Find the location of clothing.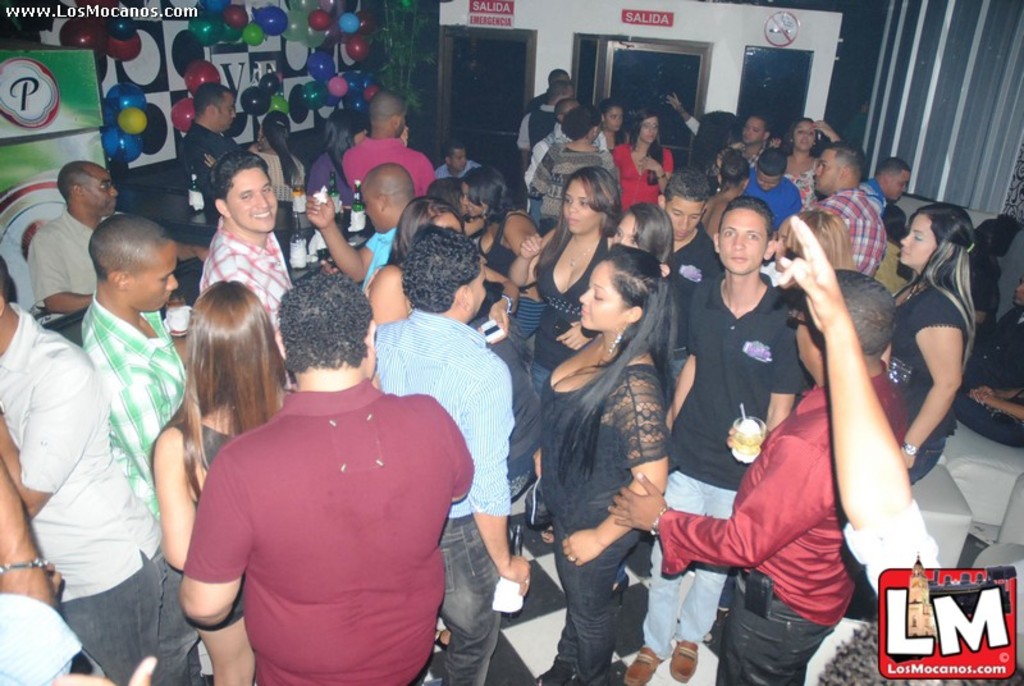
Location: <box>653,357,906,685</box>.
